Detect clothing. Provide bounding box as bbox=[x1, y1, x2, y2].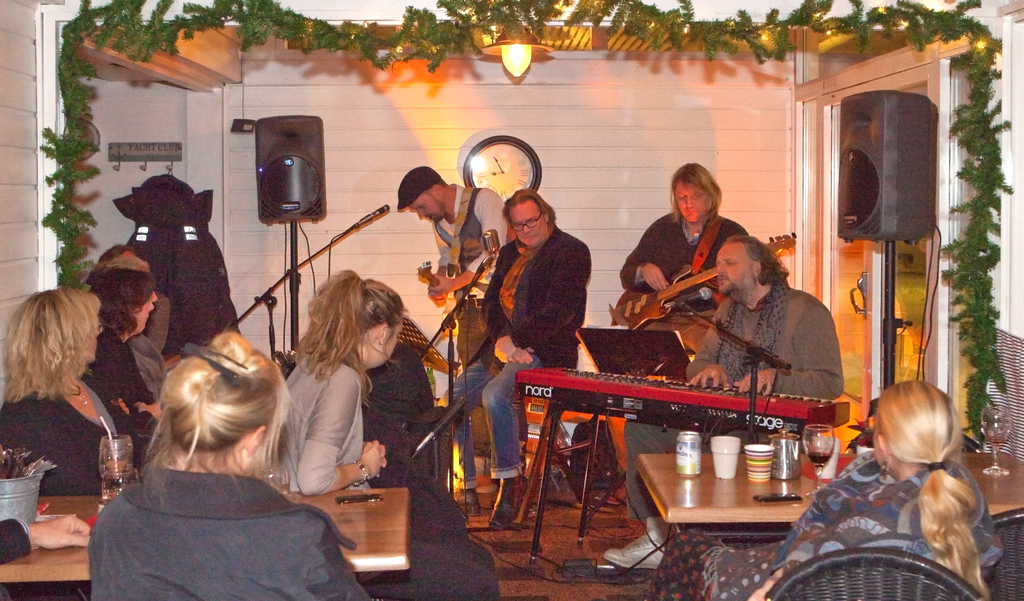
bbox=[70, 328, 156, 471].
